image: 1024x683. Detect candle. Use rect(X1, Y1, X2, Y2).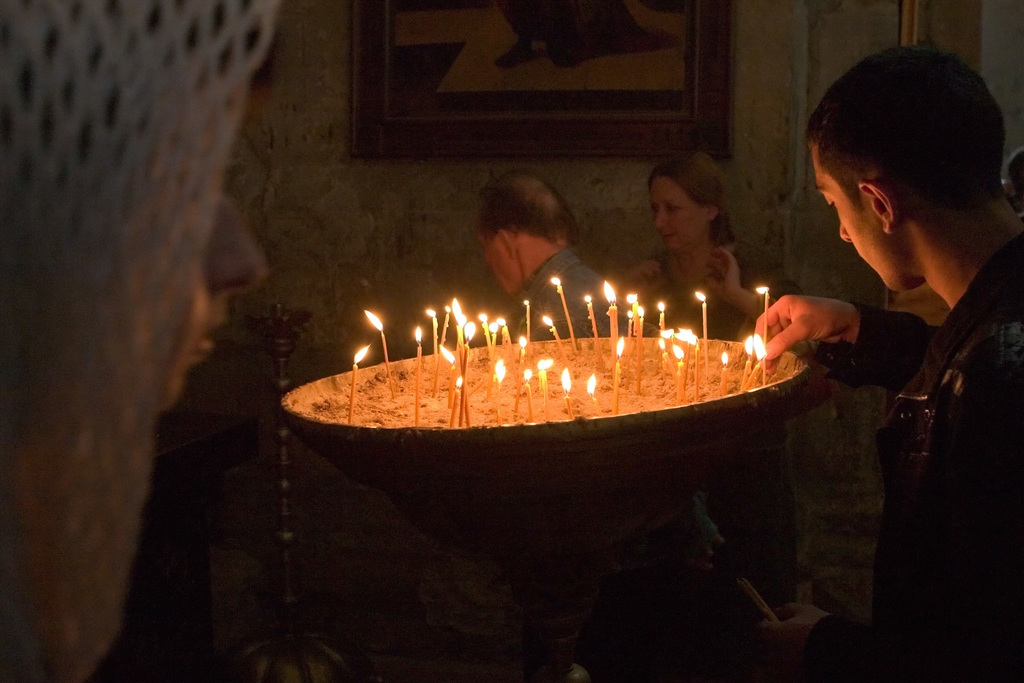
rect(493, 366, 506, 425).
